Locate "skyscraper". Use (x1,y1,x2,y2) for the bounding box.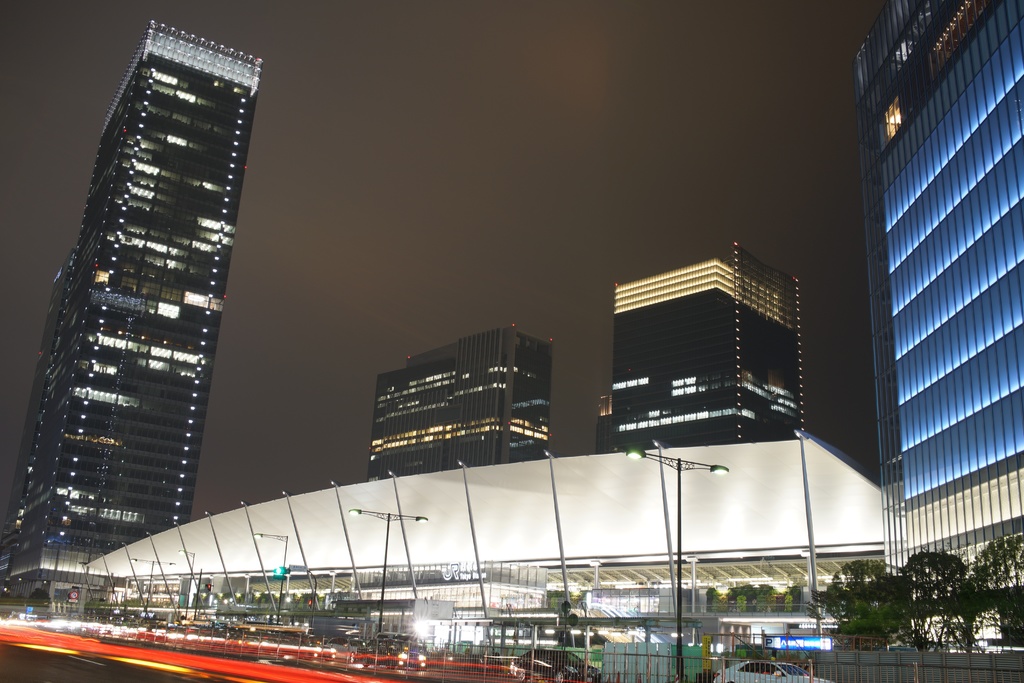
(364,328,554,481).
